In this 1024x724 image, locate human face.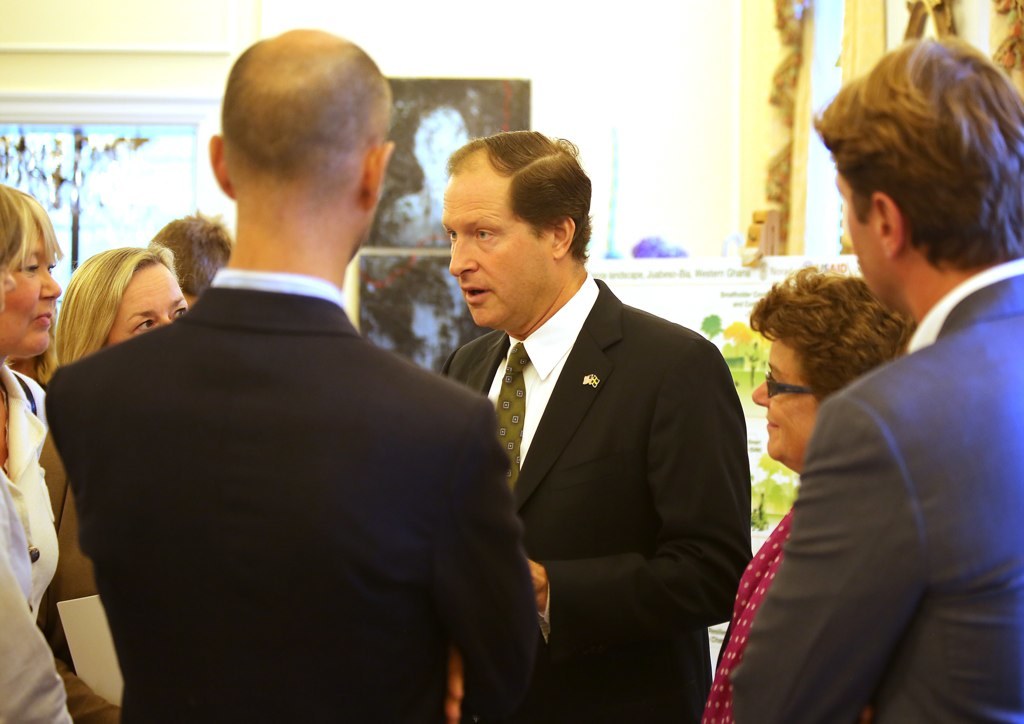
Bounding box: [left=102, top=262, right=188, bottom=350].
